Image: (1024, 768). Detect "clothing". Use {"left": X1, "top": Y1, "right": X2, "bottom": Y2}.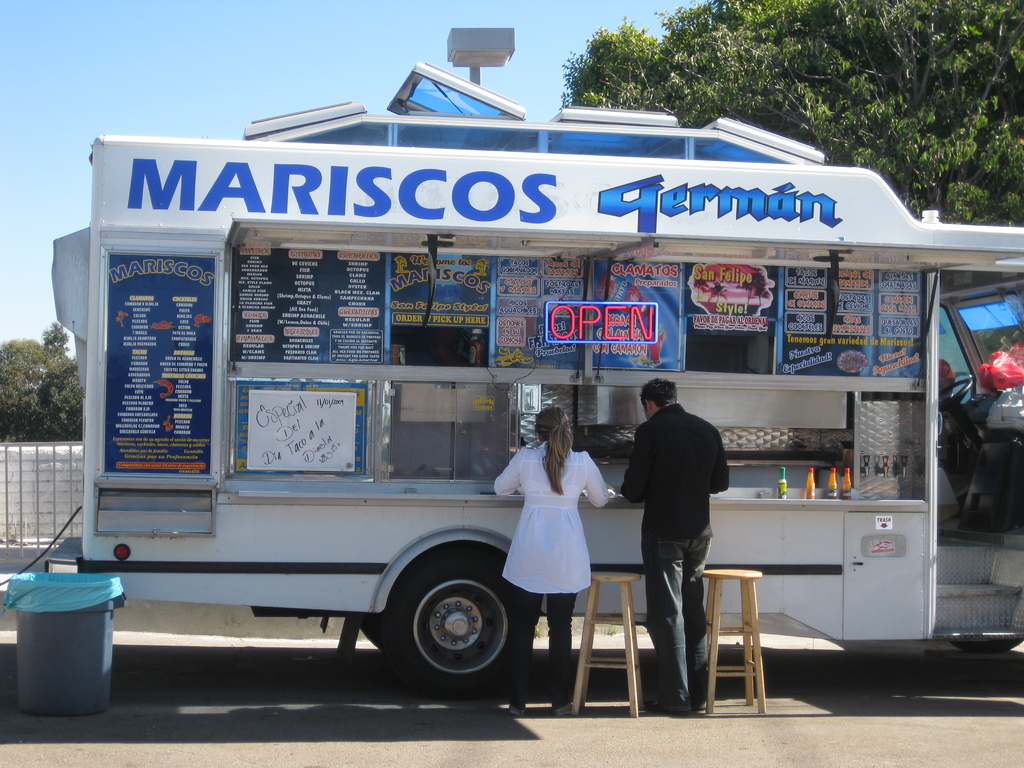
{"left": 625, "top": 366, "right": 732, "bottom": 659}.
